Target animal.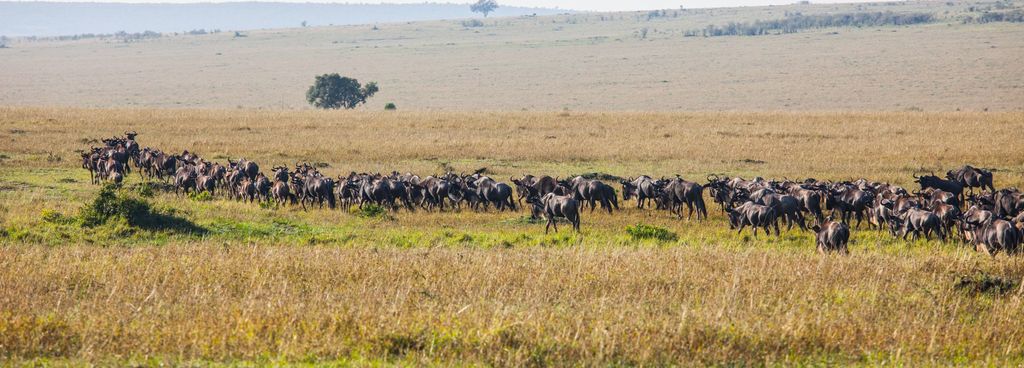
Target region: {"x1": 810, "y1": 218, "x2": 853, "y2": 254}.
